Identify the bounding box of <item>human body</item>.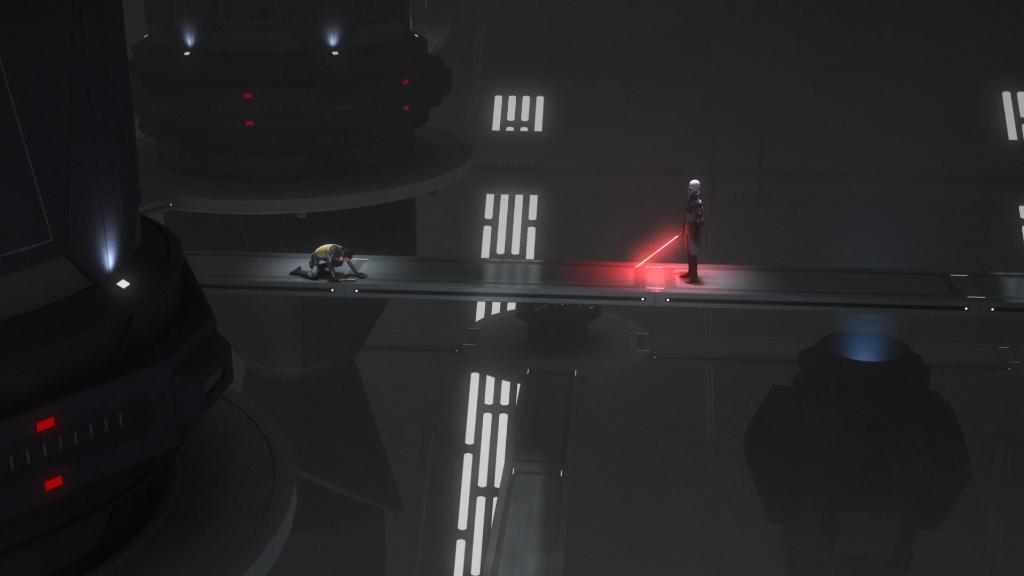
287/243/362/284.
